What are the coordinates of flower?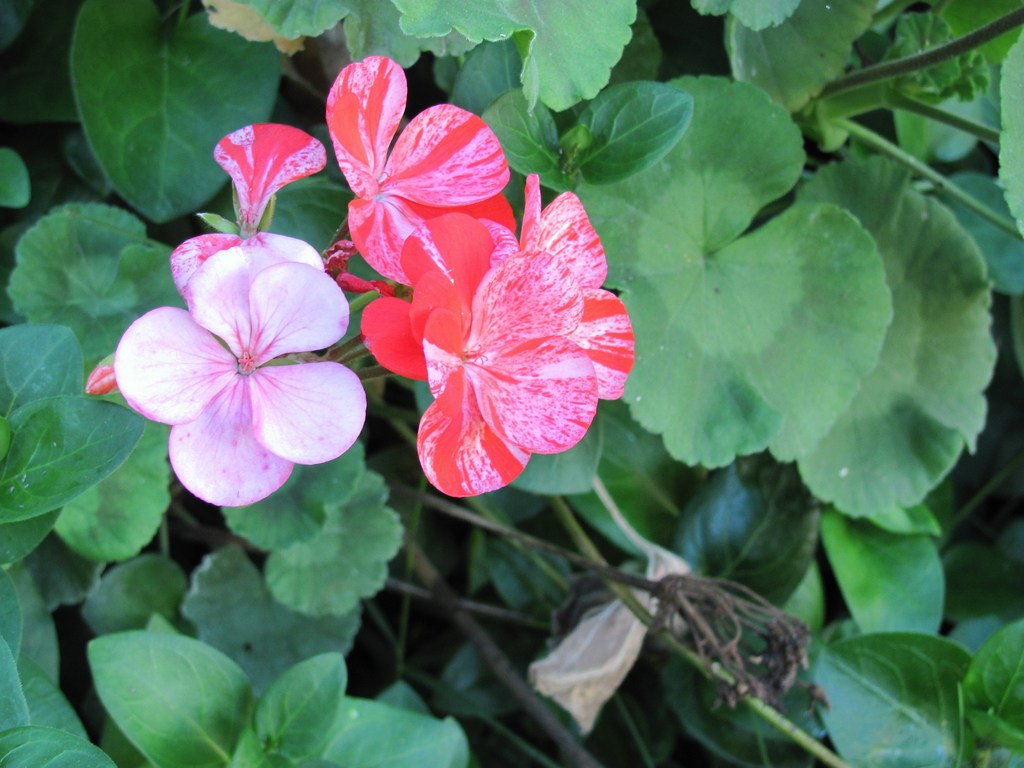
region(361, 211, 527, 393).
